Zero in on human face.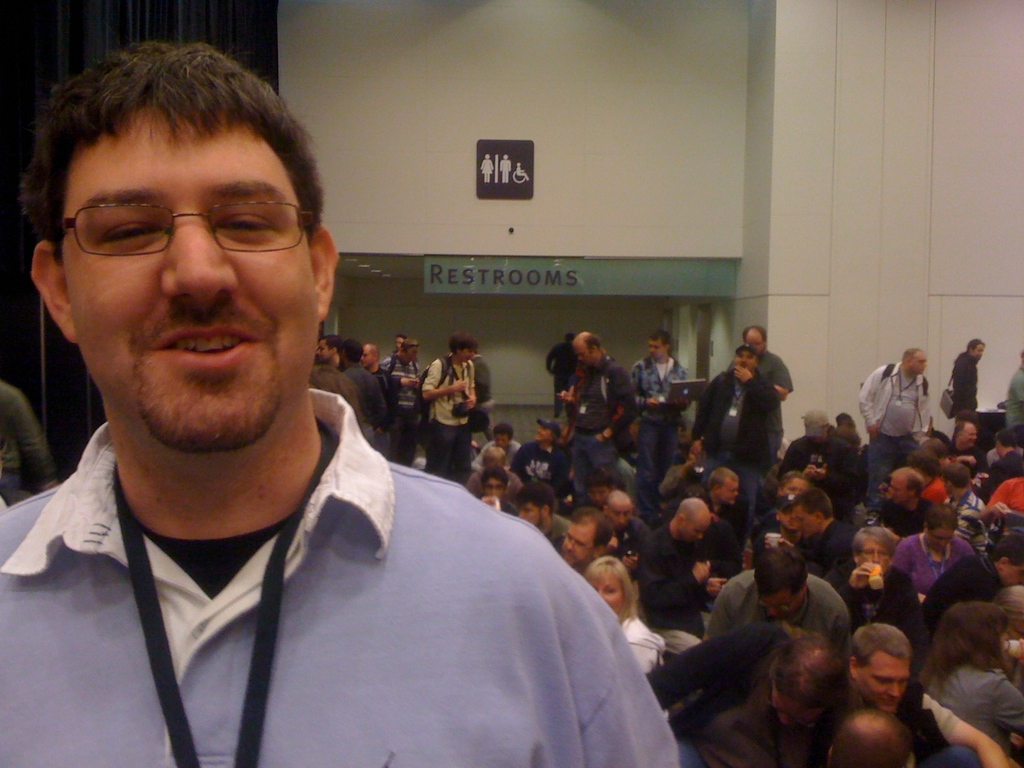
Zeroed in: (left=589, top=570, right=623, bottom=610).
